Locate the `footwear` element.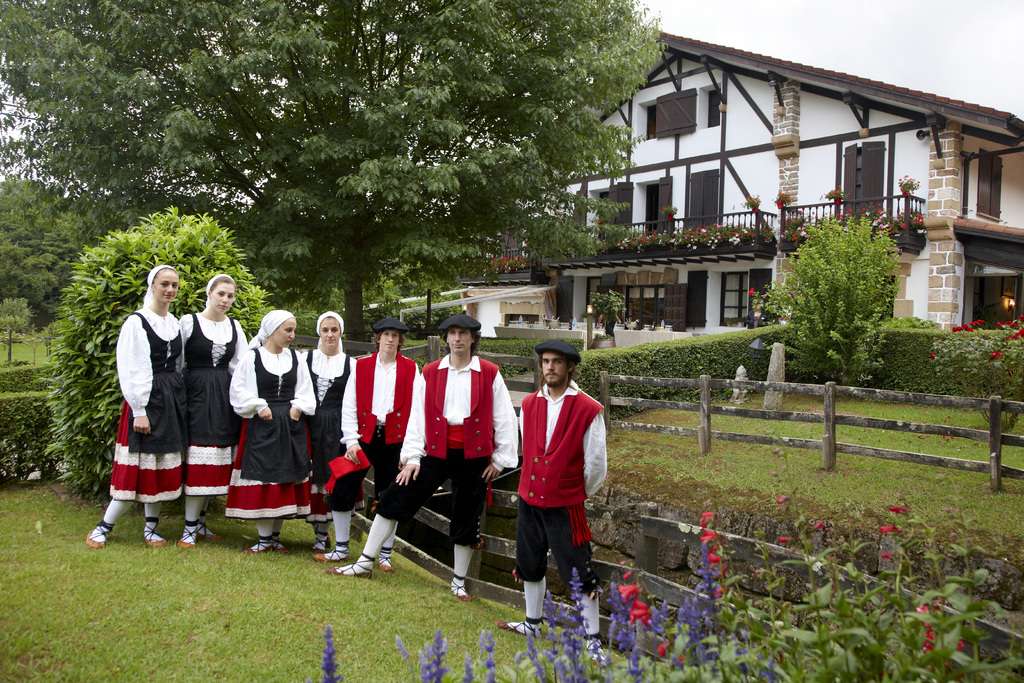
Element bbox: {"left": 272, "top": 528, "right": 289, "bottom": 557}.
